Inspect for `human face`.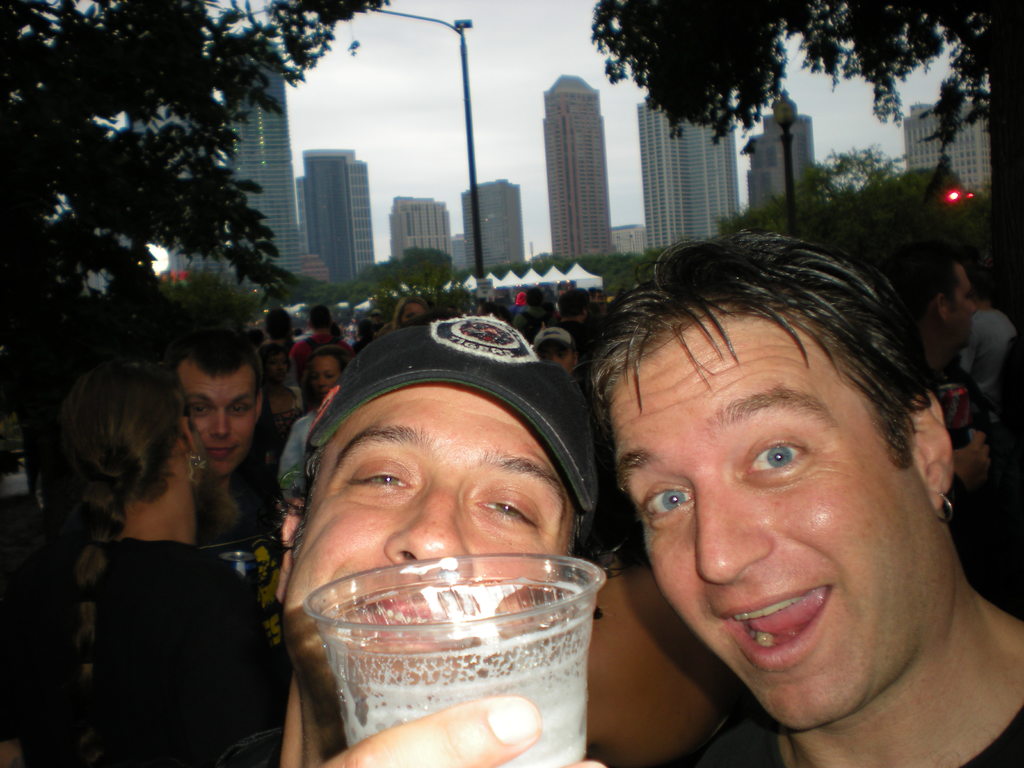
Inspection: {"x1": 399, "y1": 304, "x2": 424, "y2": 323}.
